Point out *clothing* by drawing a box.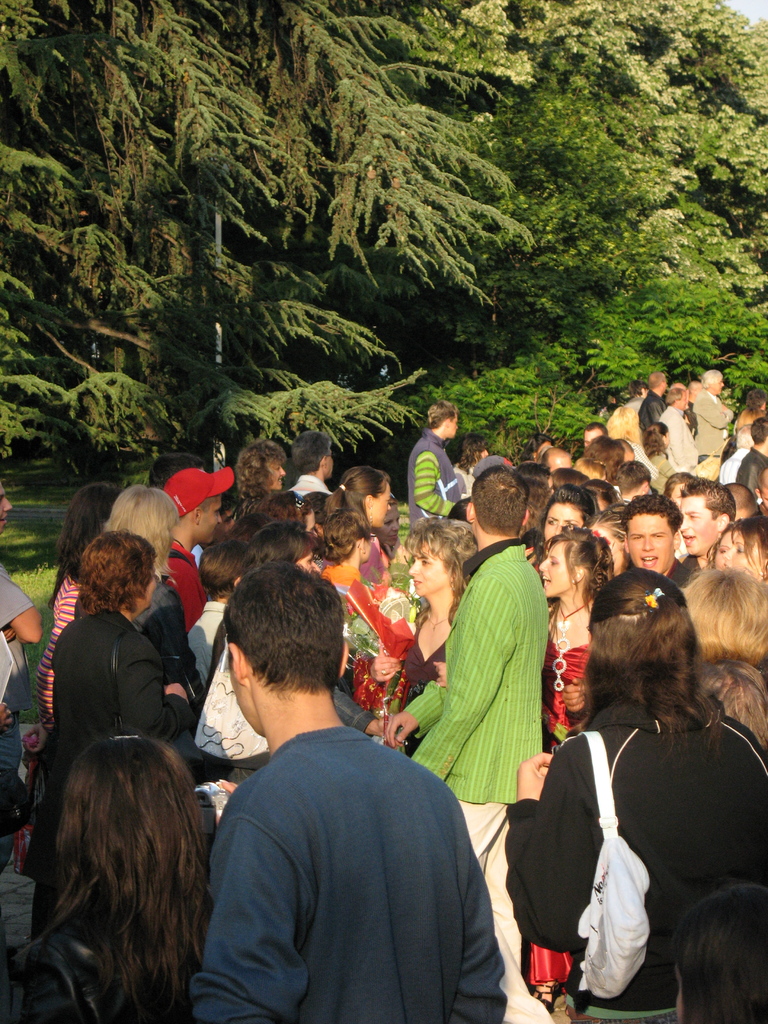
bbox=(171, 543, 211, 615).
